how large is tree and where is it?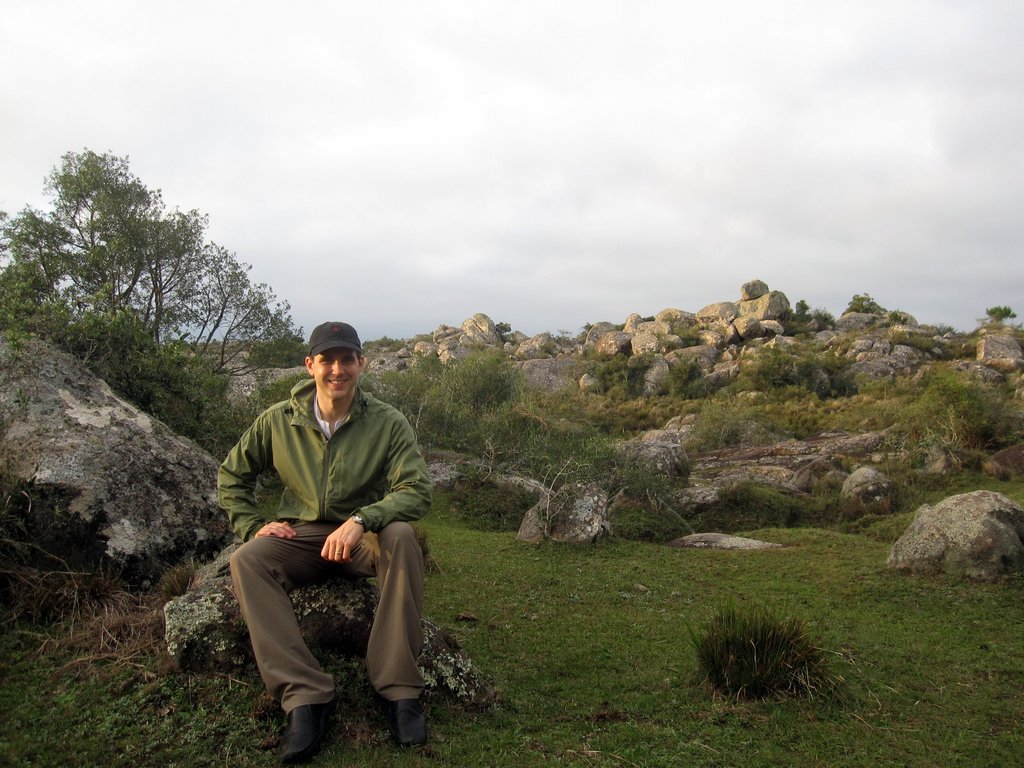
Bounding box: (x1=984, y1=299, x2=1018, y2=324).
